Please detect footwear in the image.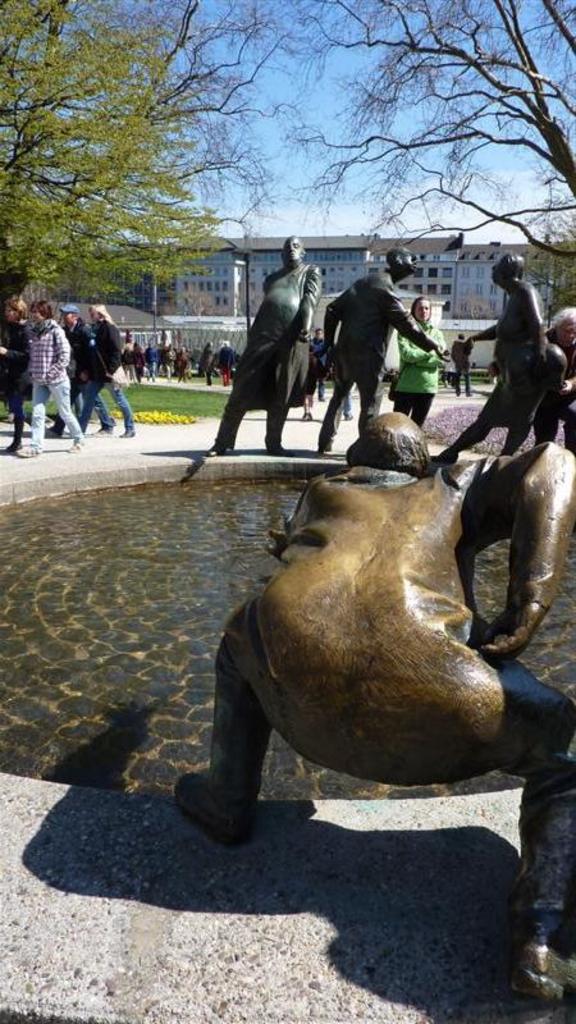
bbox=[209, 440, 234, 456].
